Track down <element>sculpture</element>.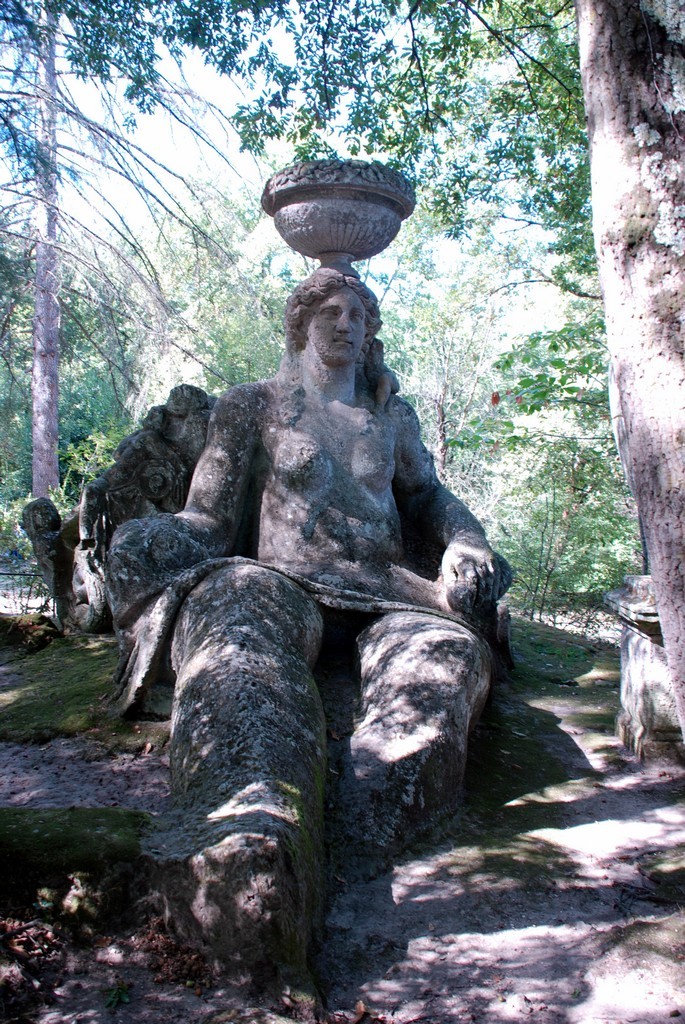
Tracked to bbox=[109, 205, 520, 918].
